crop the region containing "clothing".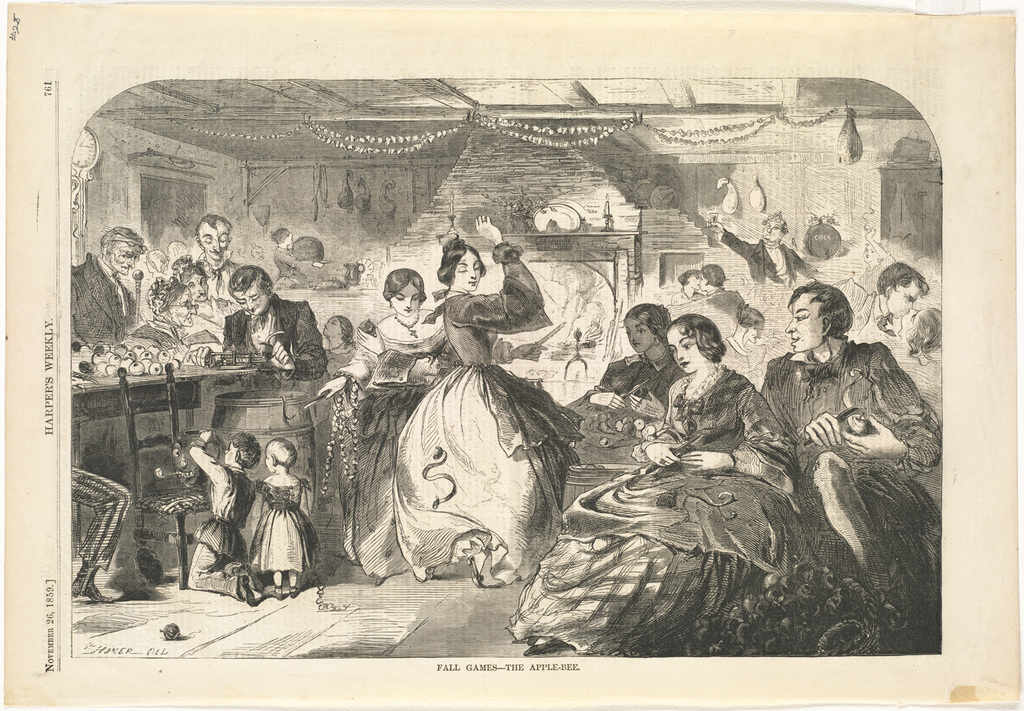
Crop region: select_region(274, 248, 313, 285).
